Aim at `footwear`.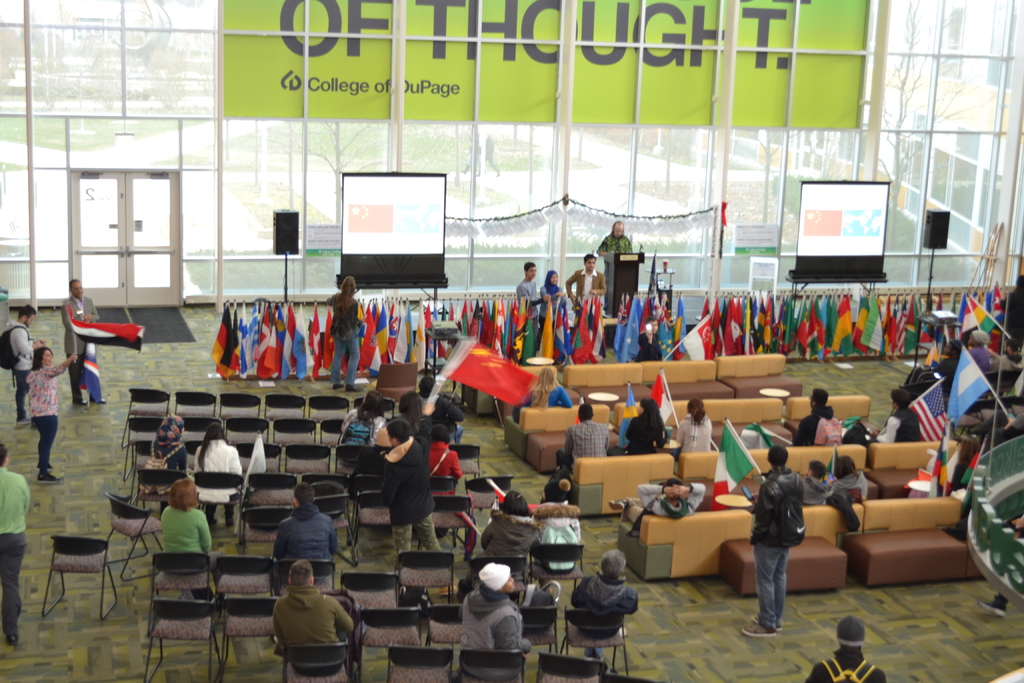
Aimed at rect(40, 461, 54, 471).
